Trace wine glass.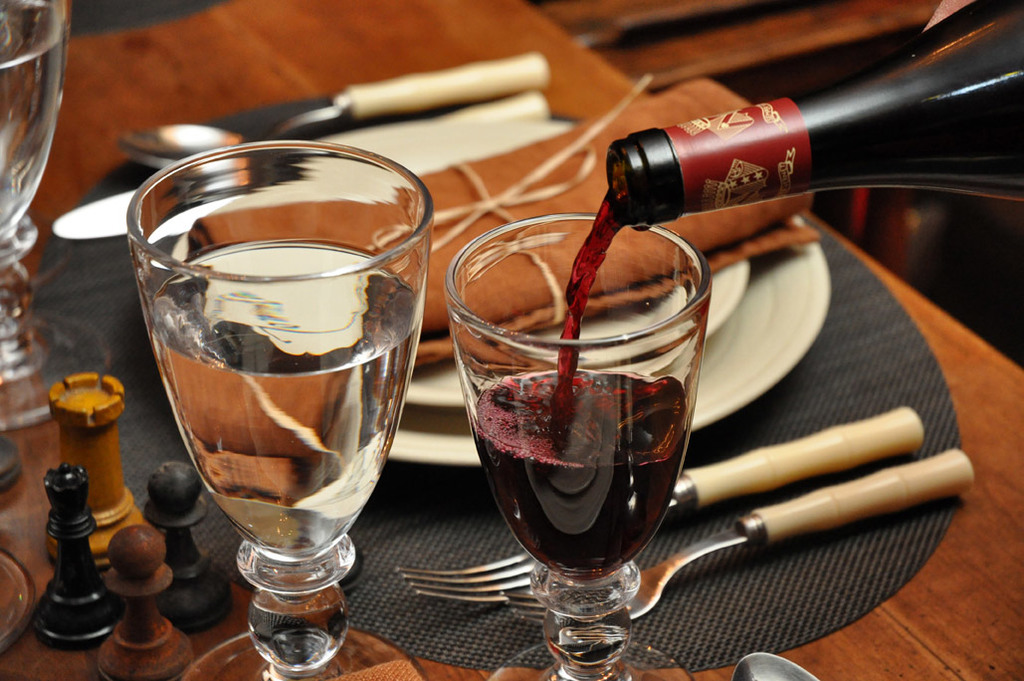
Traced to l=441, t=215, r=713, b=680.
